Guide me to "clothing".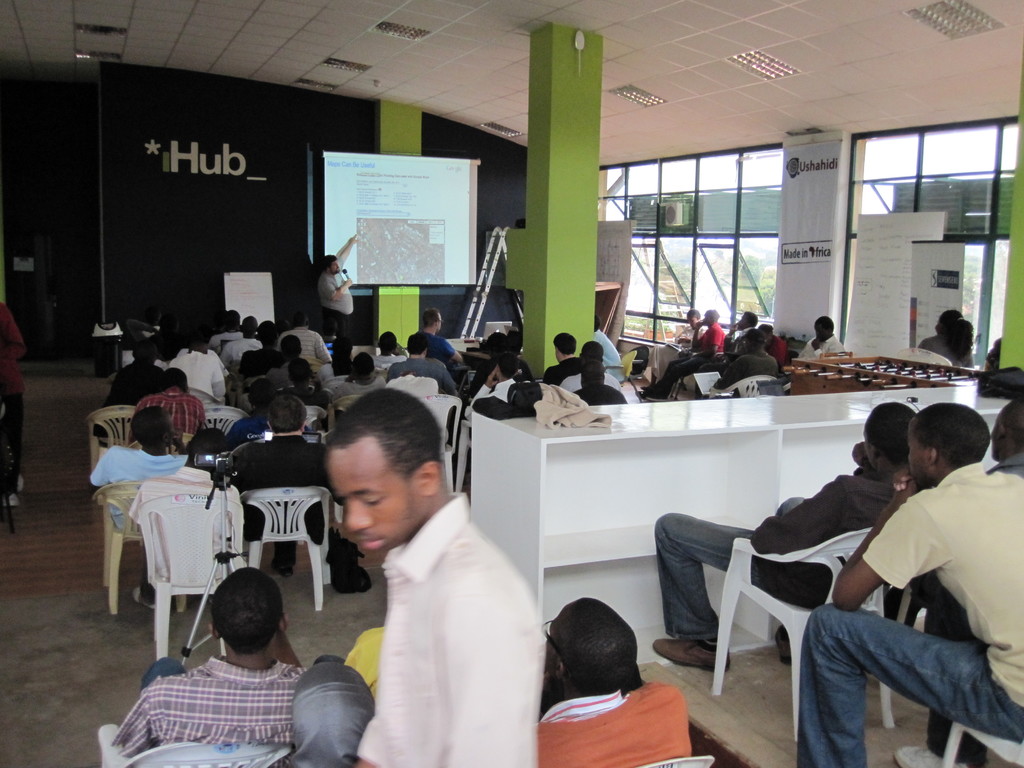
Guidance: (x1=391, y1=363, x2=466, y2=400).
